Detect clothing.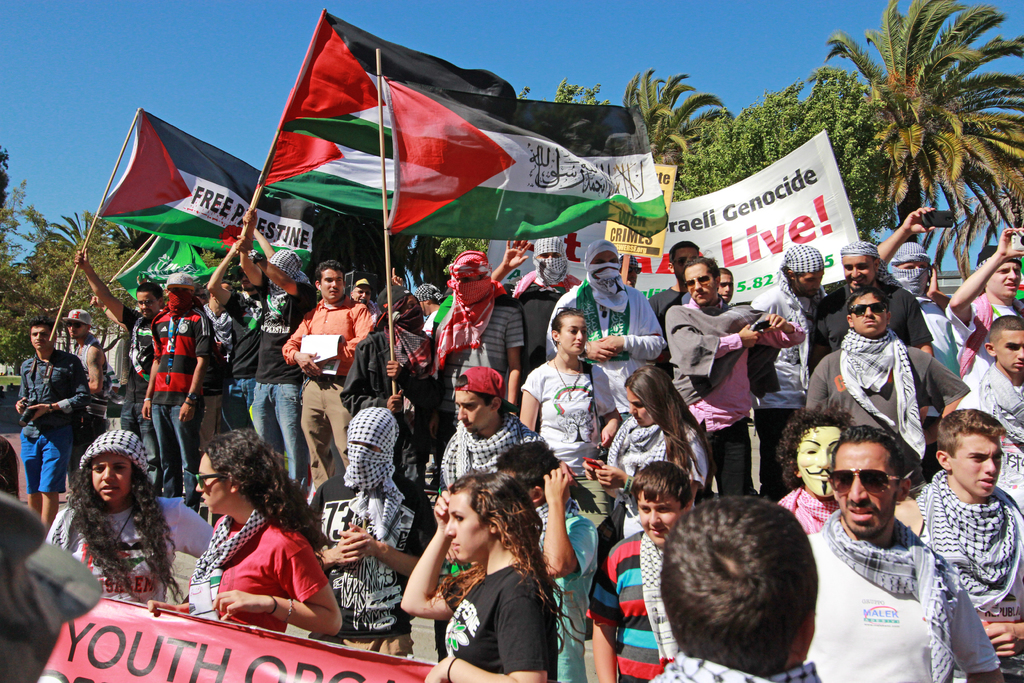
Detected at <box>545,273,665,416</box>.
